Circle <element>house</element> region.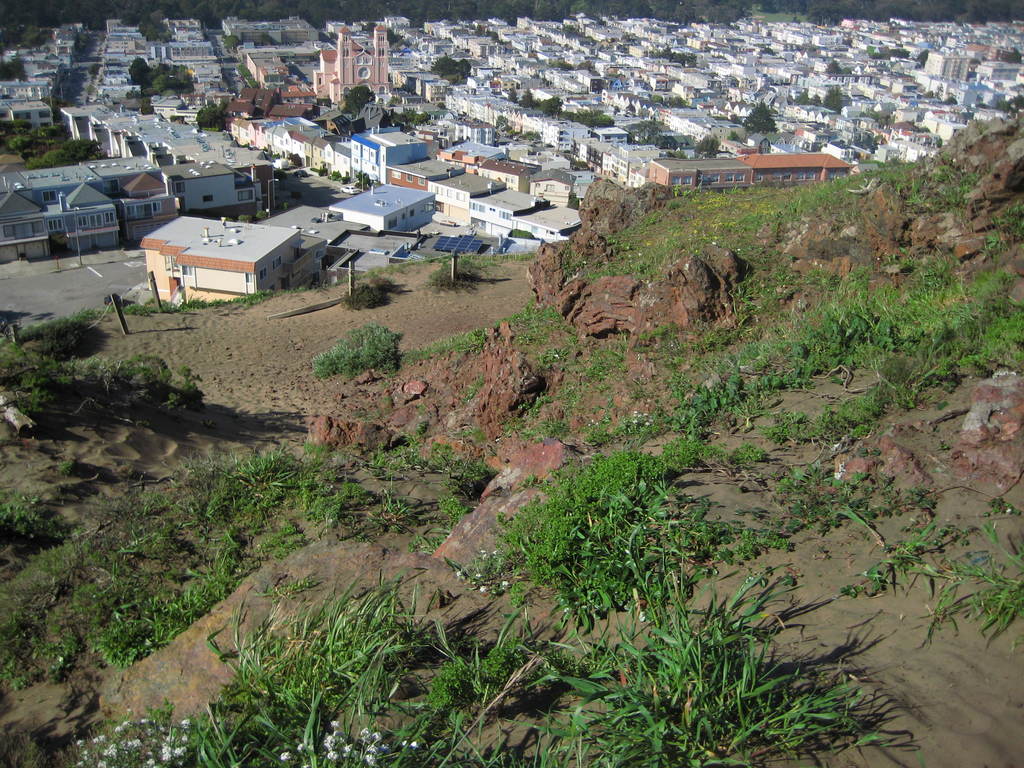
Region: {"x1": 416, "y1": 8, "x2": 1023, "y2": 189}.
